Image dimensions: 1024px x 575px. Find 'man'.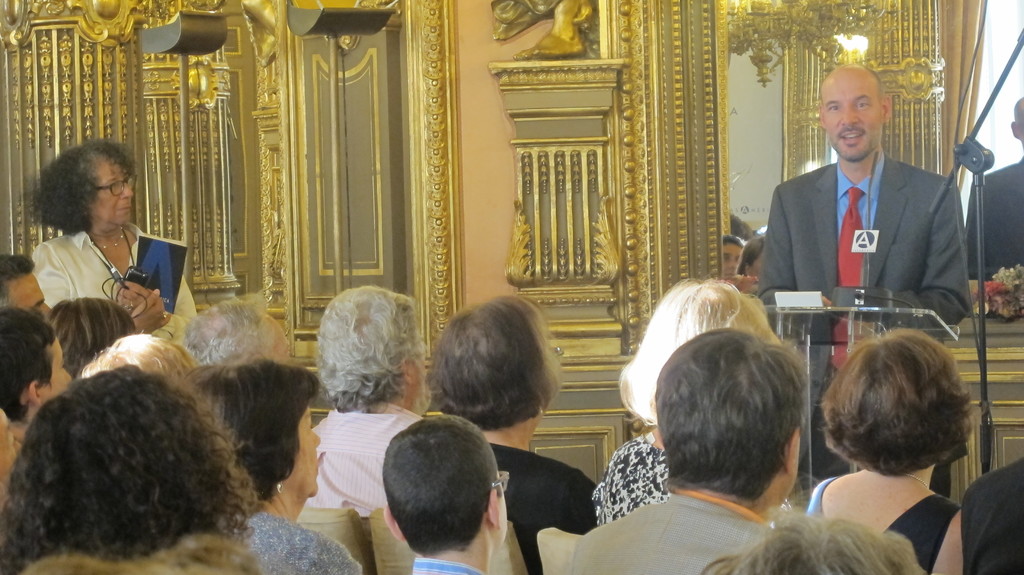
{"x1": 544, "y1": 325, "x2": 812, "y2": 574}.
